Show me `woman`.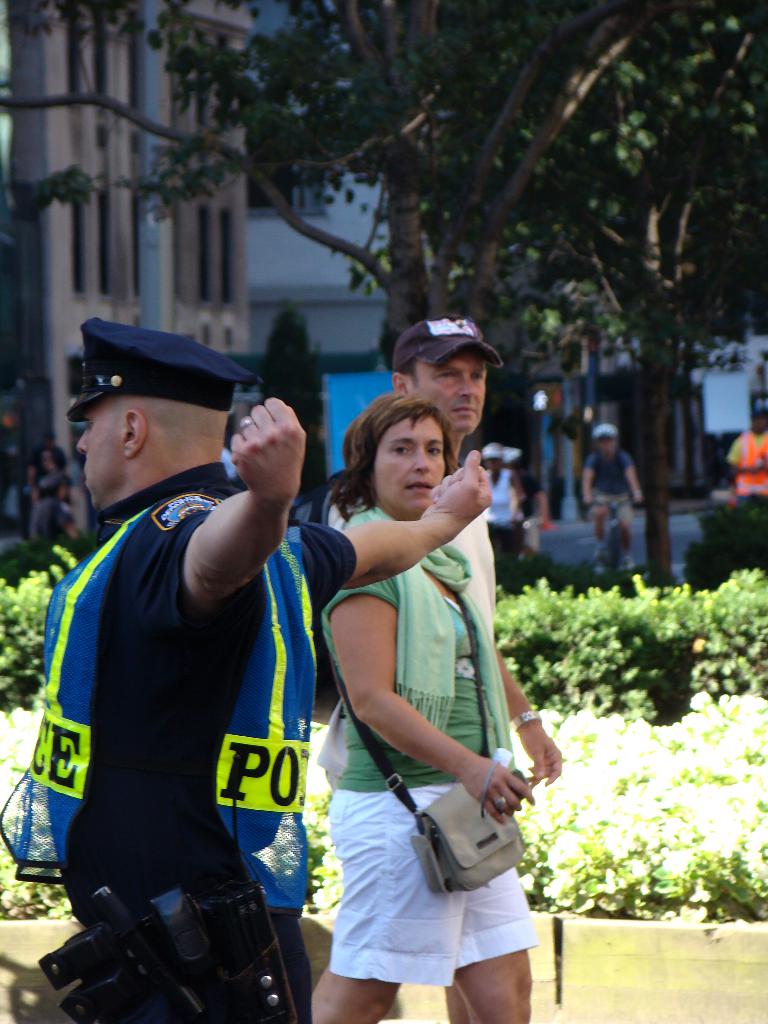
`woman` is here: crop(273, 339, 557, 1023).
